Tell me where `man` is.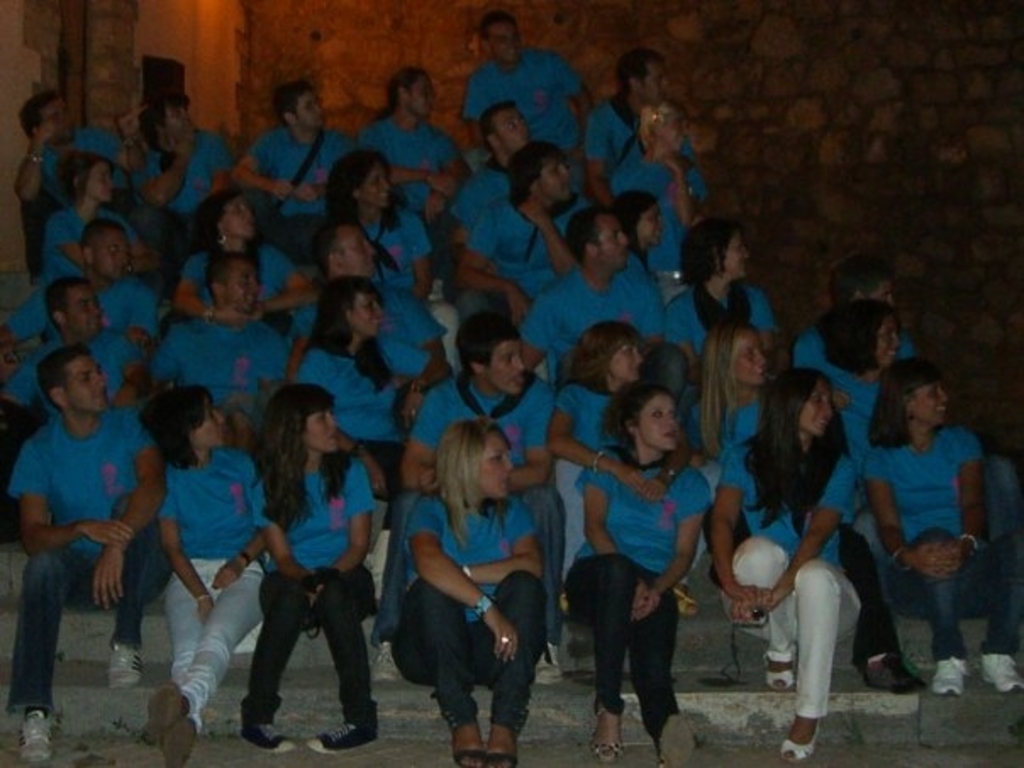
`man` is at box=[139, 92, 232, 212].
